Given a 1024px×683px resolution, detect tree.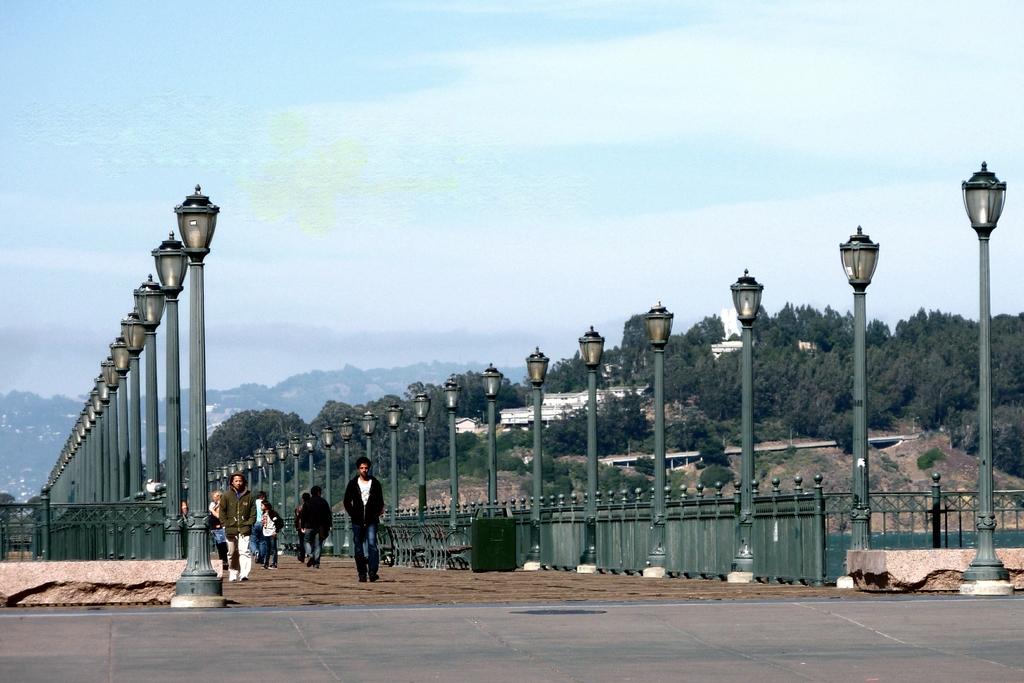
BBox(420, 373, 460, 458).
